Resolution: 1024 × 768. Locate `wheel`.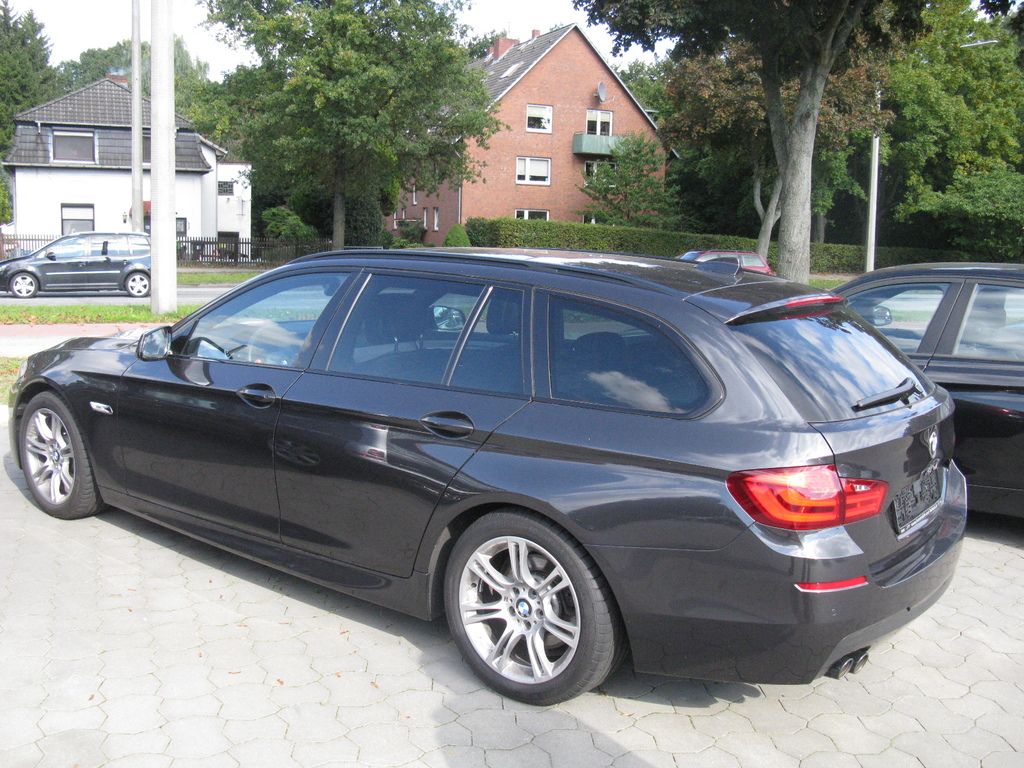
detection(125, 273, 150, 296).
